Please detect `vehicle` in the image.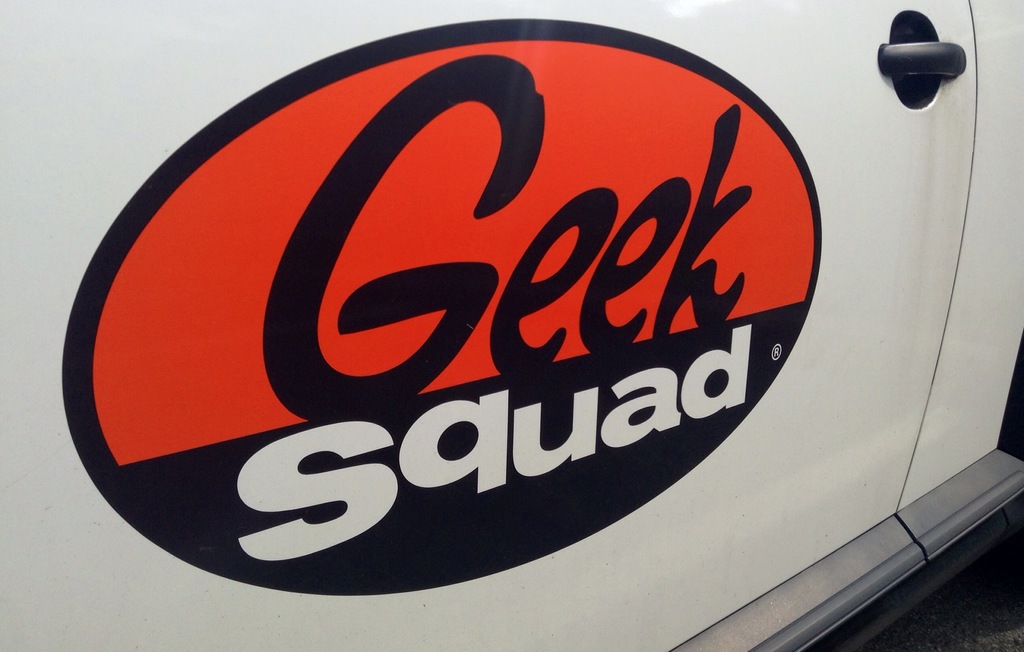
(0,0,1023,651).
